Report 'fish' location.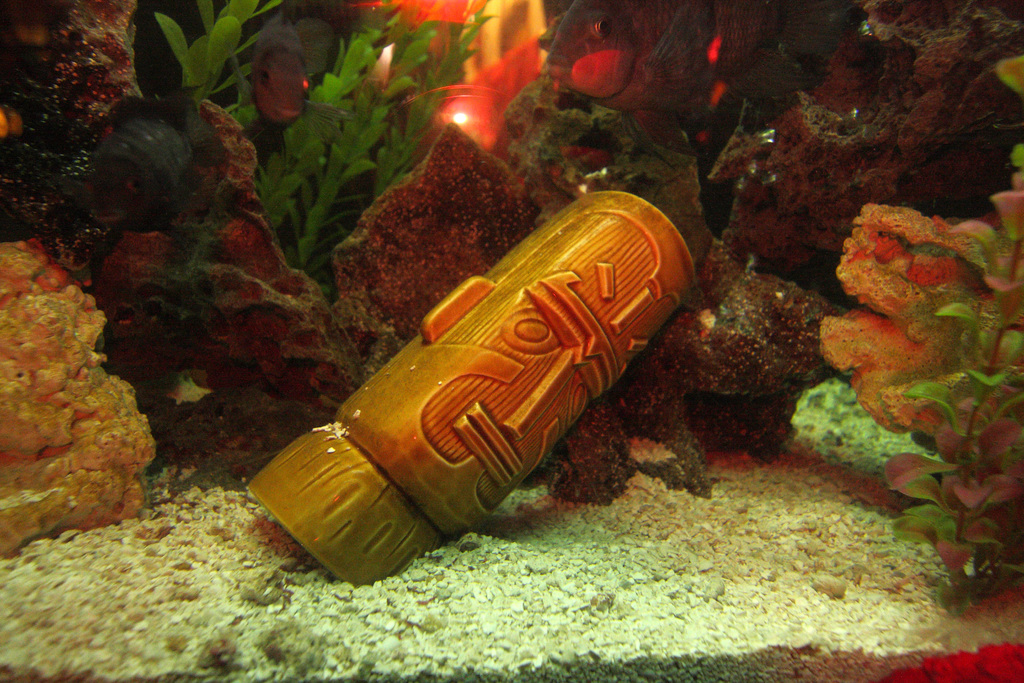
Report: x1=83 y1=90 x2=224 y2=231.
